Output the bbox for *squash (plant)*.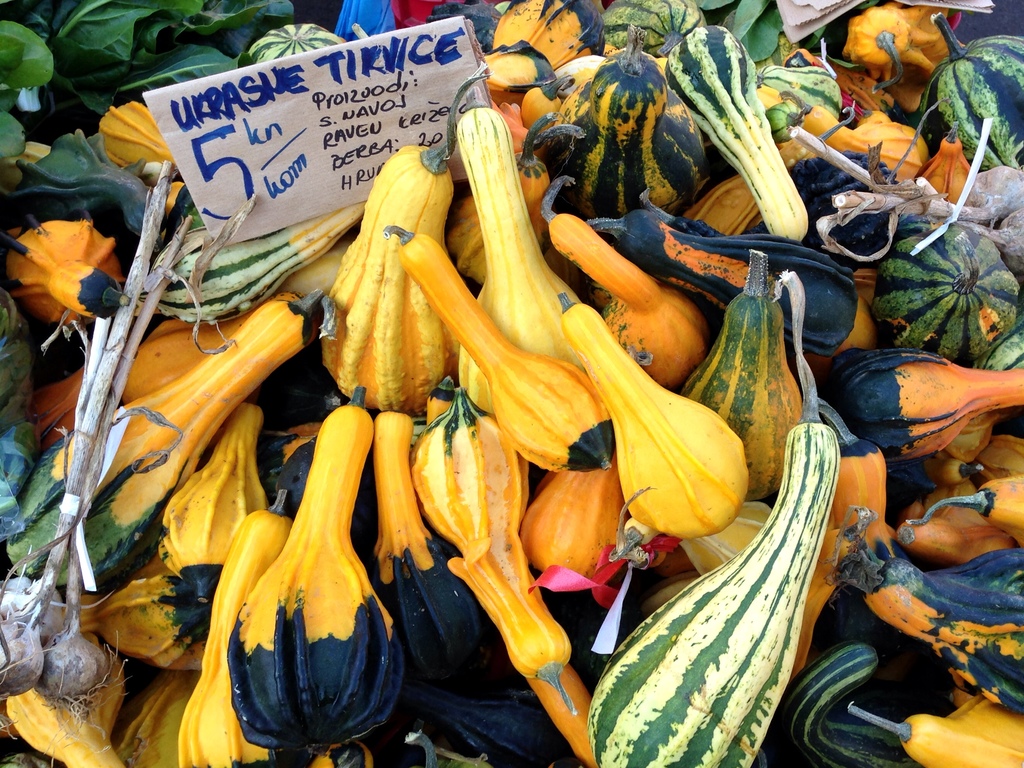
[x1=243, y1=22, x2=348, y2=65].
